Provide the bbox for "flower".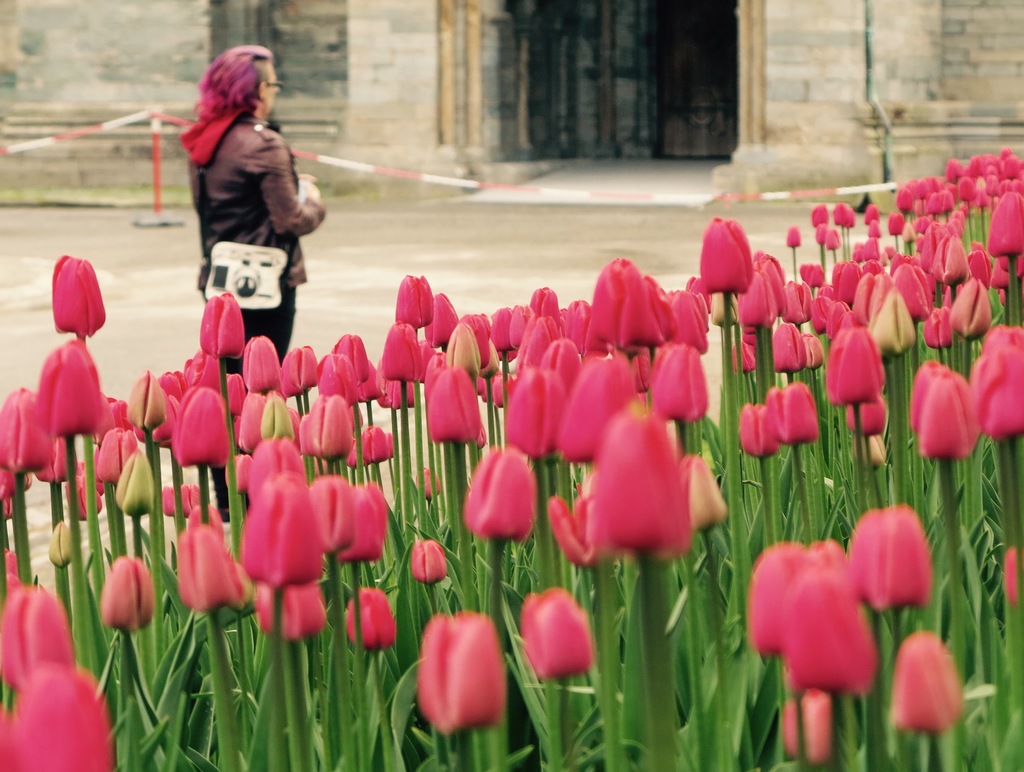
<bbox>46, 253, 106, 342</bbox>.
